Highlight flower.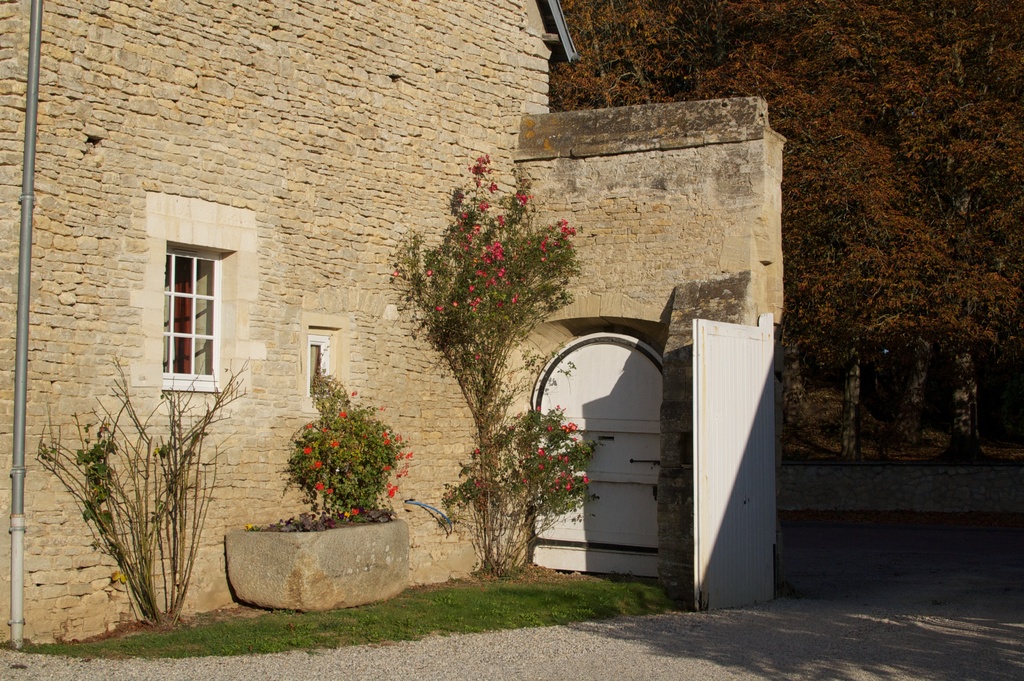
Highlighted region: locate(561, 418, 578, 435).
